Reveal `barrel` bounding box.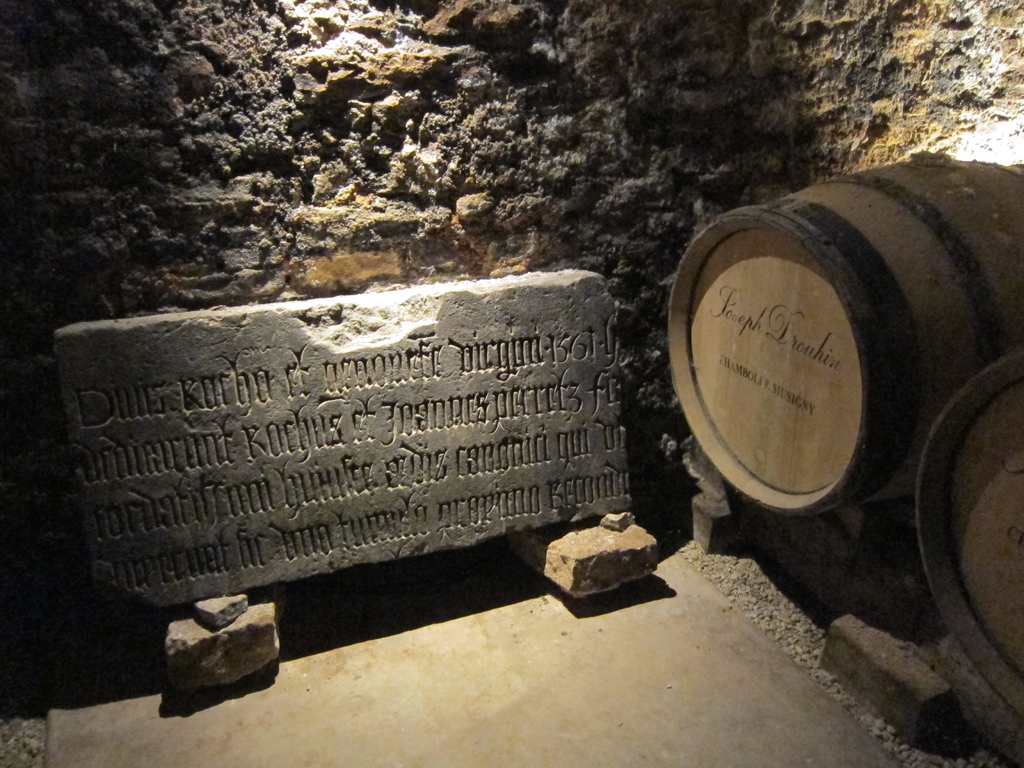
Revealed: bbox(911, 367, 1023, 722).
